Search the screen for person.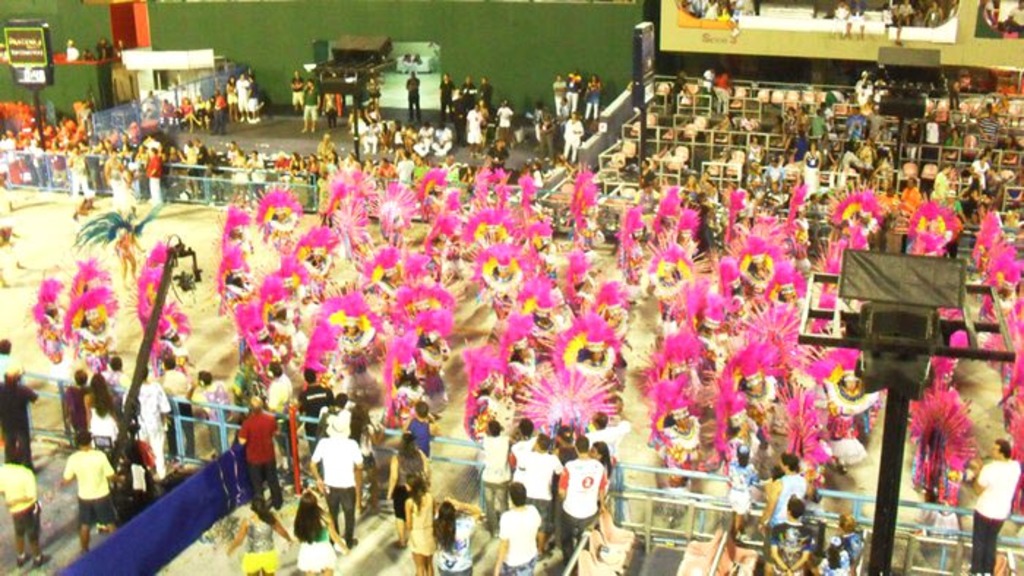
Found at (771,500,816,575).
